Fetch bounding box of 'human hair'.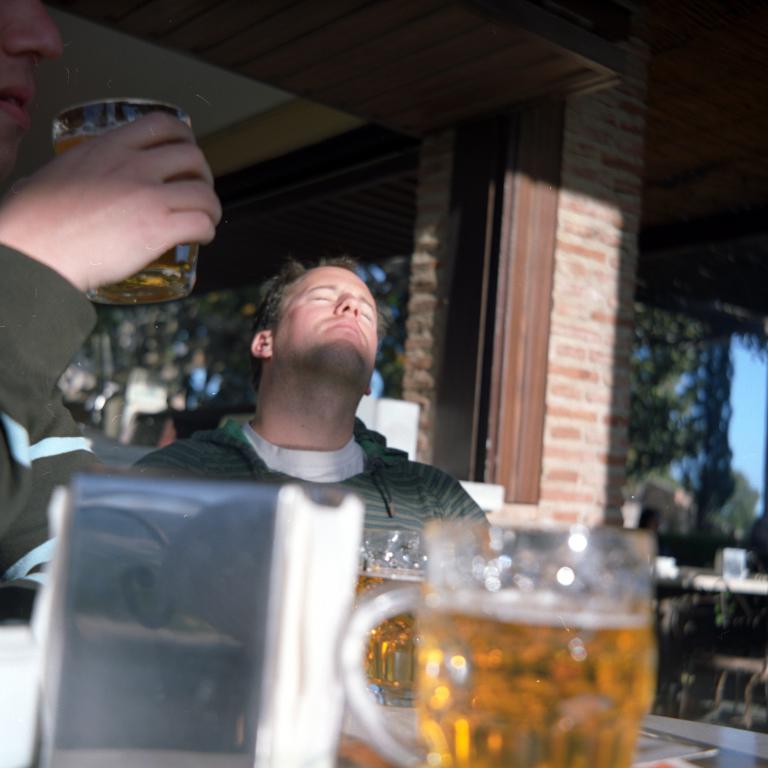
Bbox: l=244, t=264, r=372, b=375.
